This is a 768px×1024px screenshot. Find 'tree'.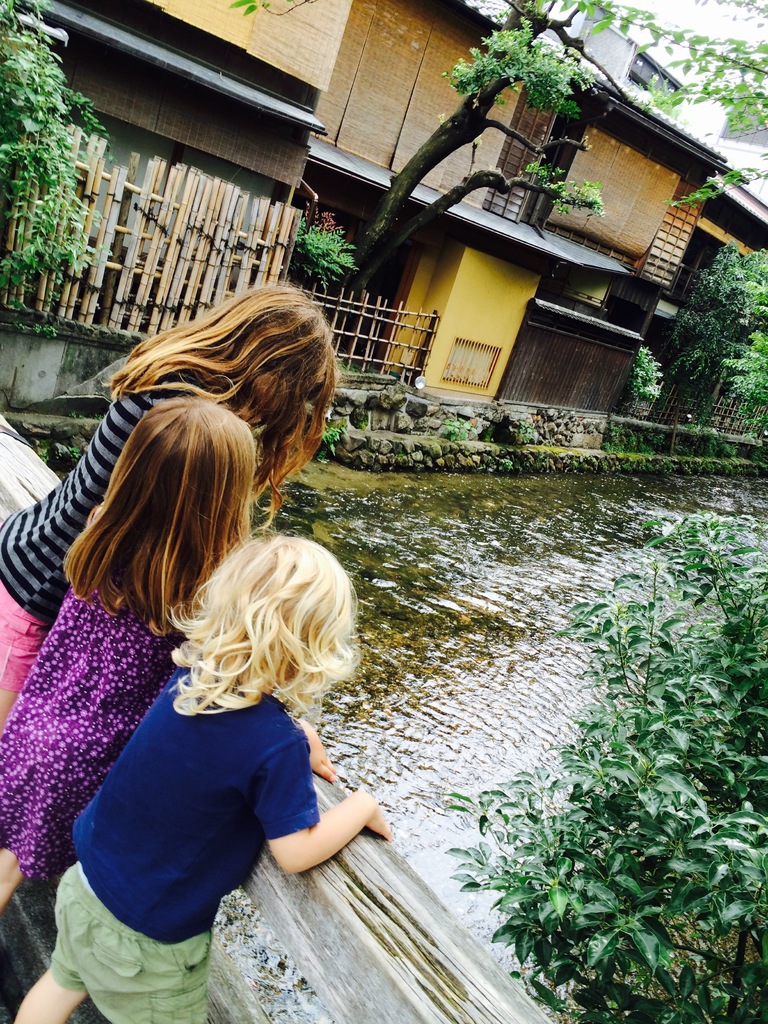
Bounding box: [x1=0, y1=0, x2=109, y2=278].
